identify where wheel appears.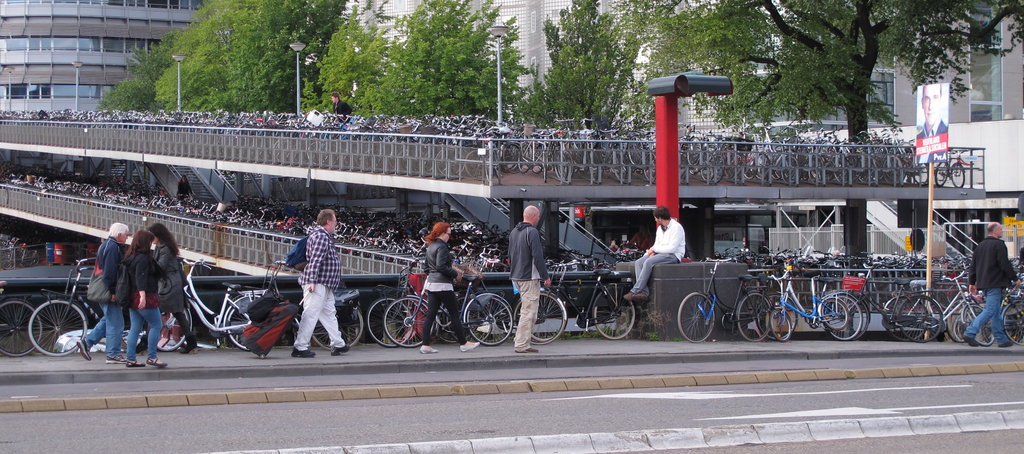
Appears at [947,301,980,340].
